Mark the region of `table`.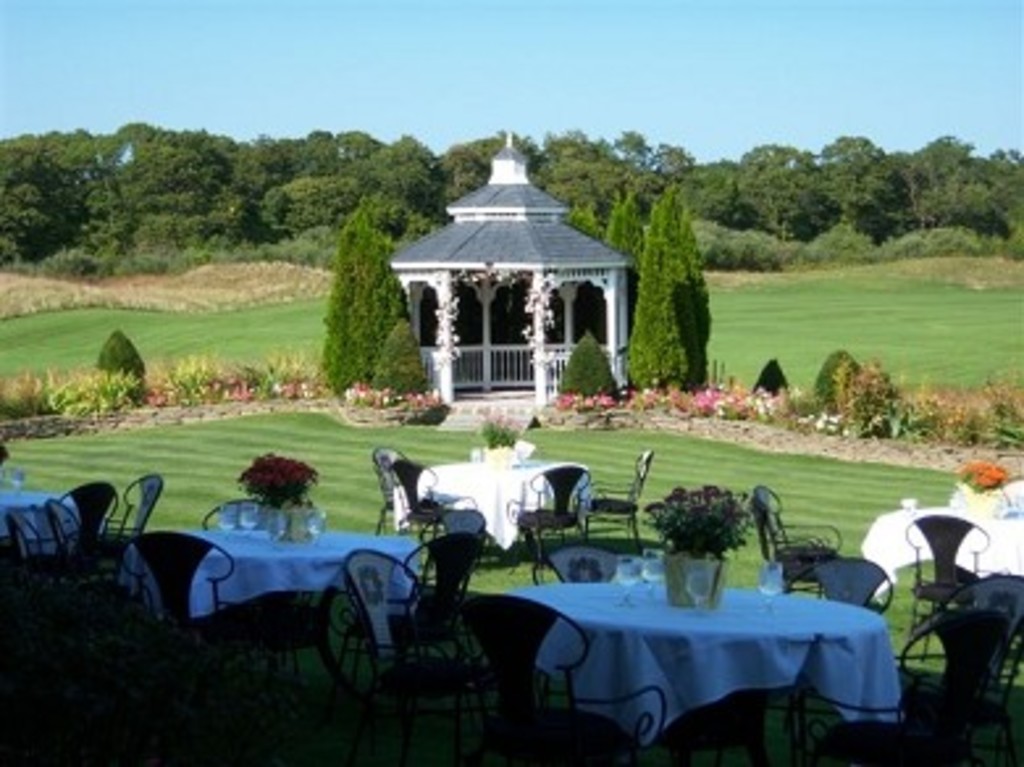
Region: region(0, 489, 87, 552).
